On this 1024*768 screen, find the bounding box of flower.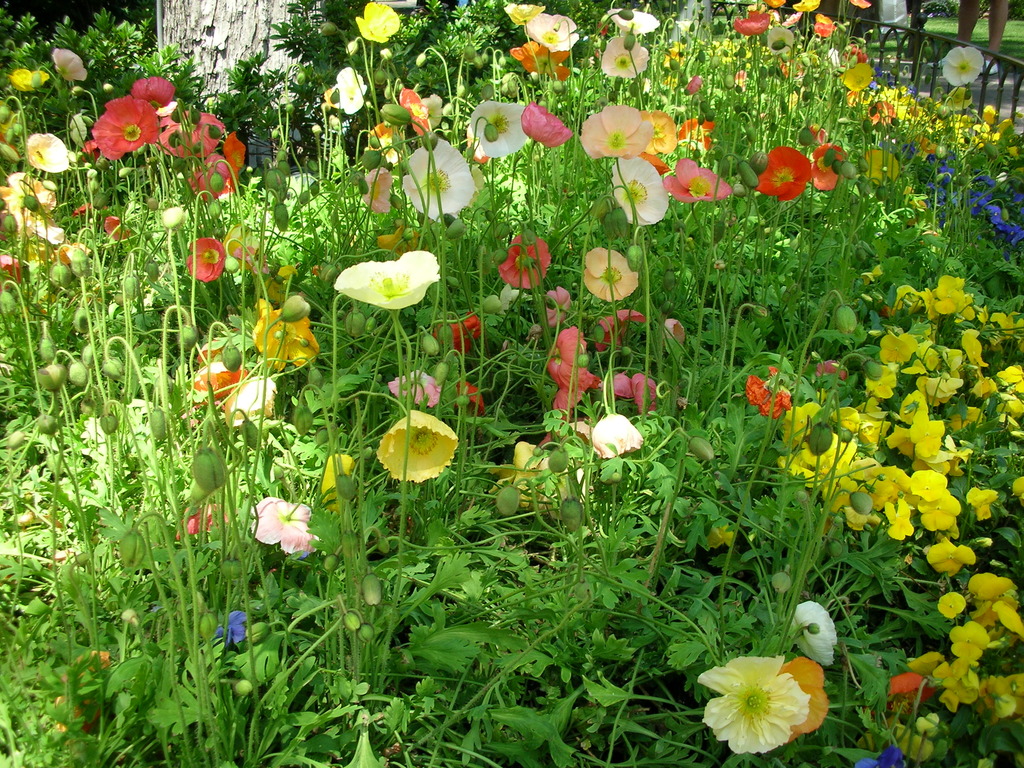
Bounding box: {"left": 253, "top": 294, "right": 323, "bottom": 371}.
